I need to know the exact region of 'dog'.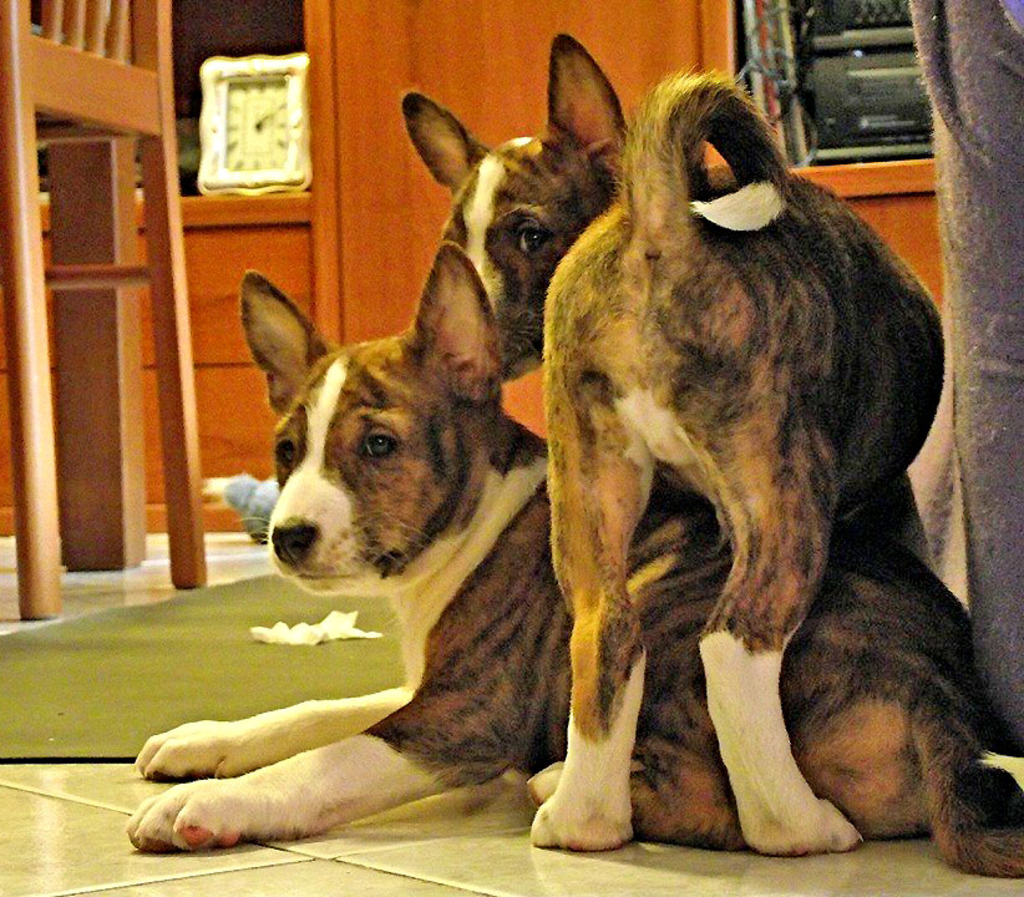
Region: 123 239 1023 878.
